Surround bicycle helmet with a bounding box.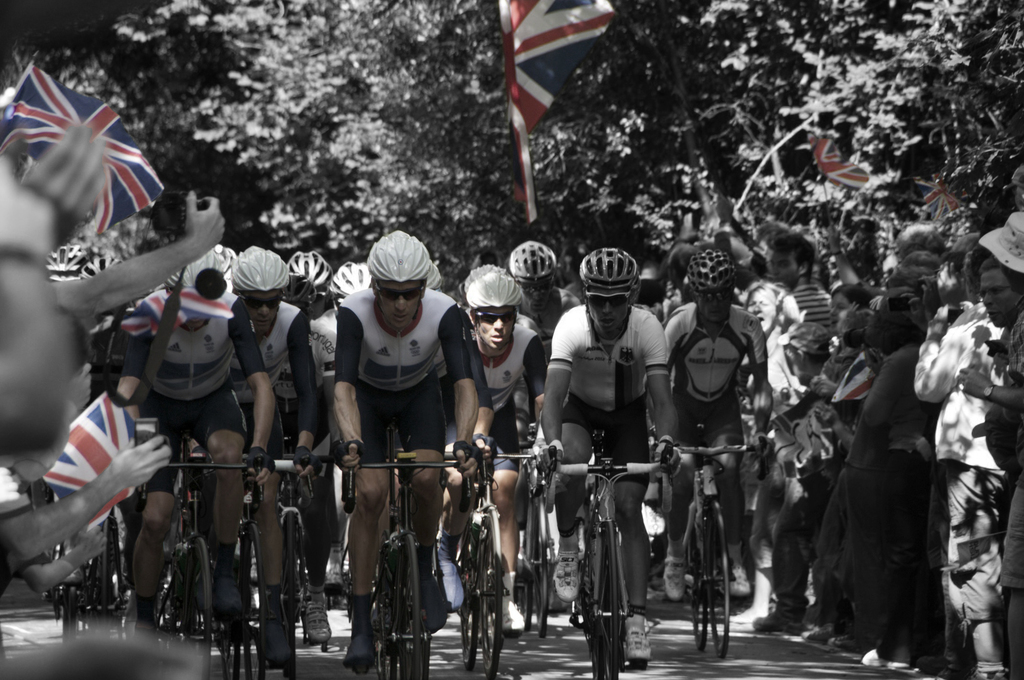
{"left": 364, "top": 235, "right": 436, "bottom": 282}.
